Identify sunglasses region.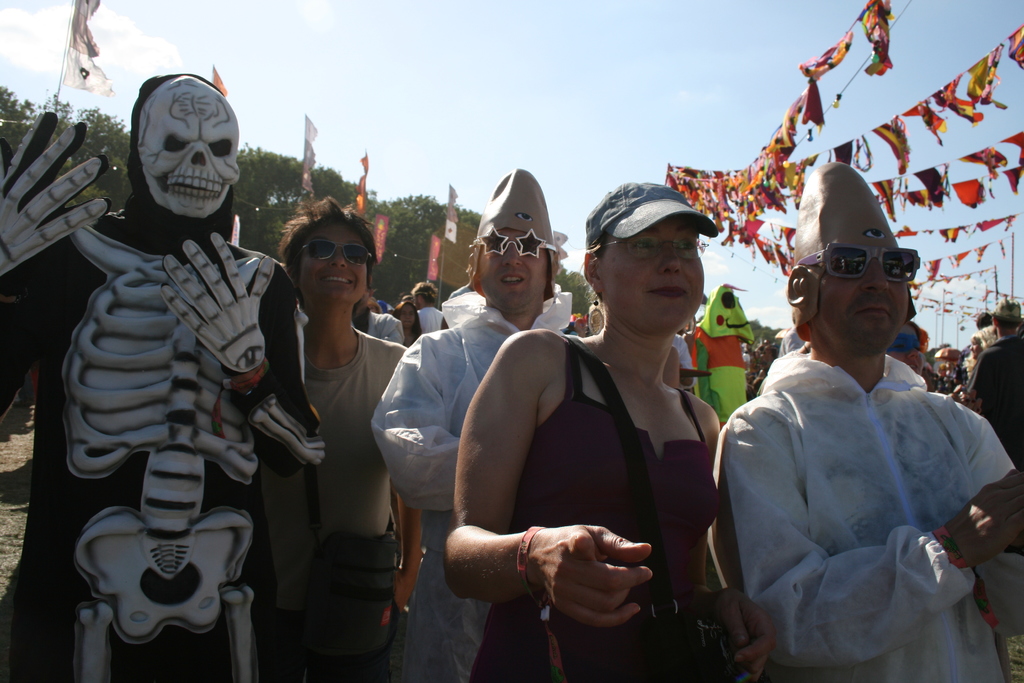
Region: <box>794,245,924,291</box>.
